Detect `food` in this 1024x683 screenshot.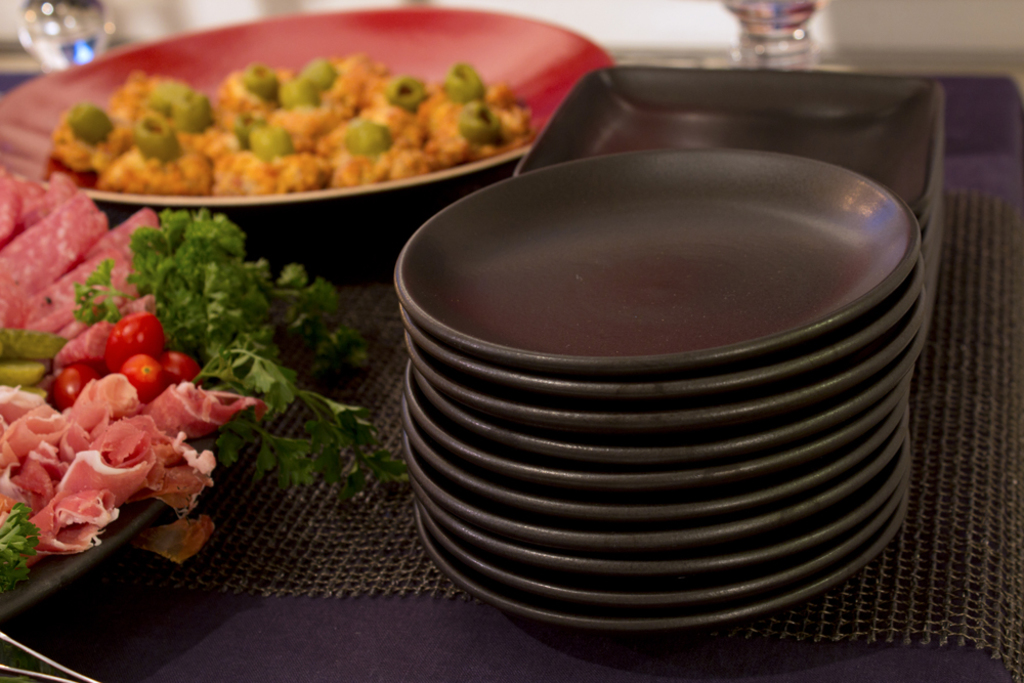
Detection: BBox(0, 163, 421, 587).
